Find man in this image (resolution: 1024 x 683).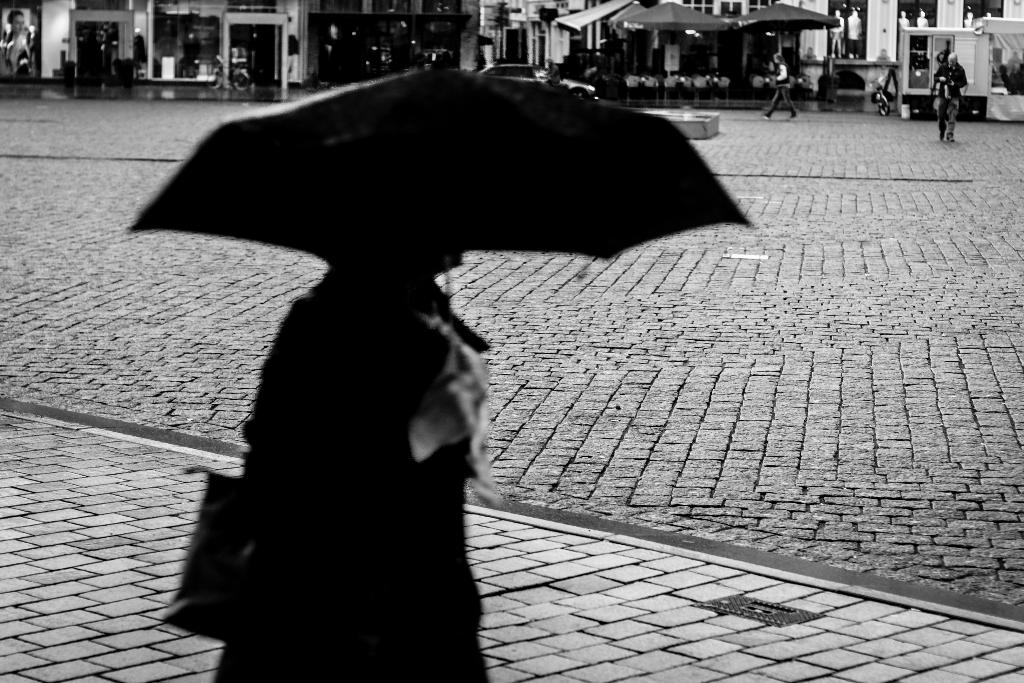
934, 51, 967, 140.
